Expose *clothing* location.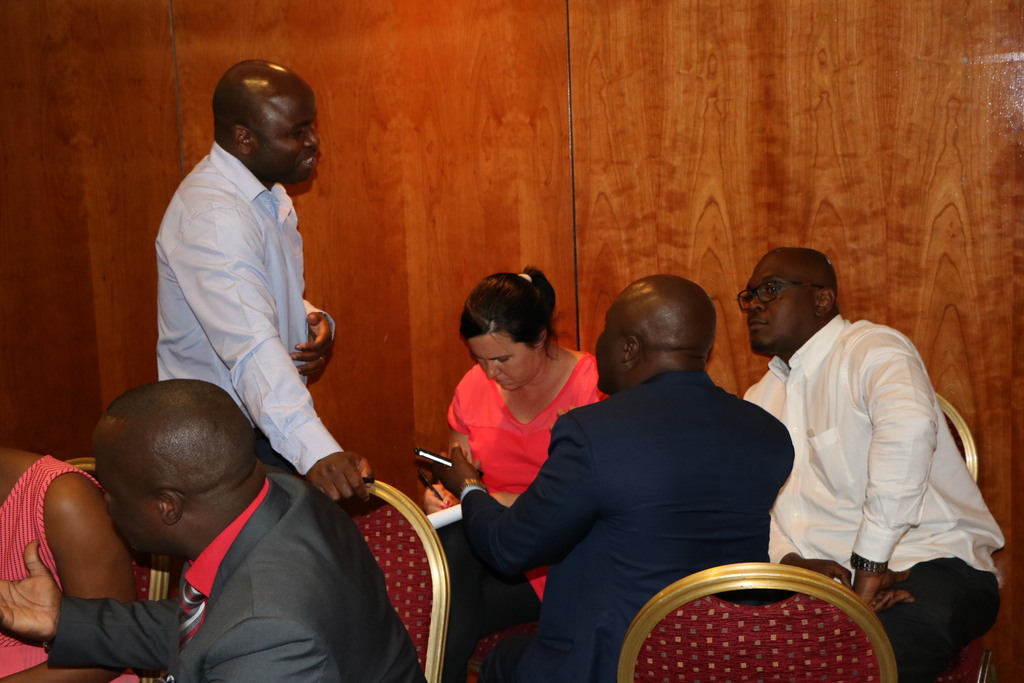
Exposed at (left=448, top=372, right=794, bottom=682).
